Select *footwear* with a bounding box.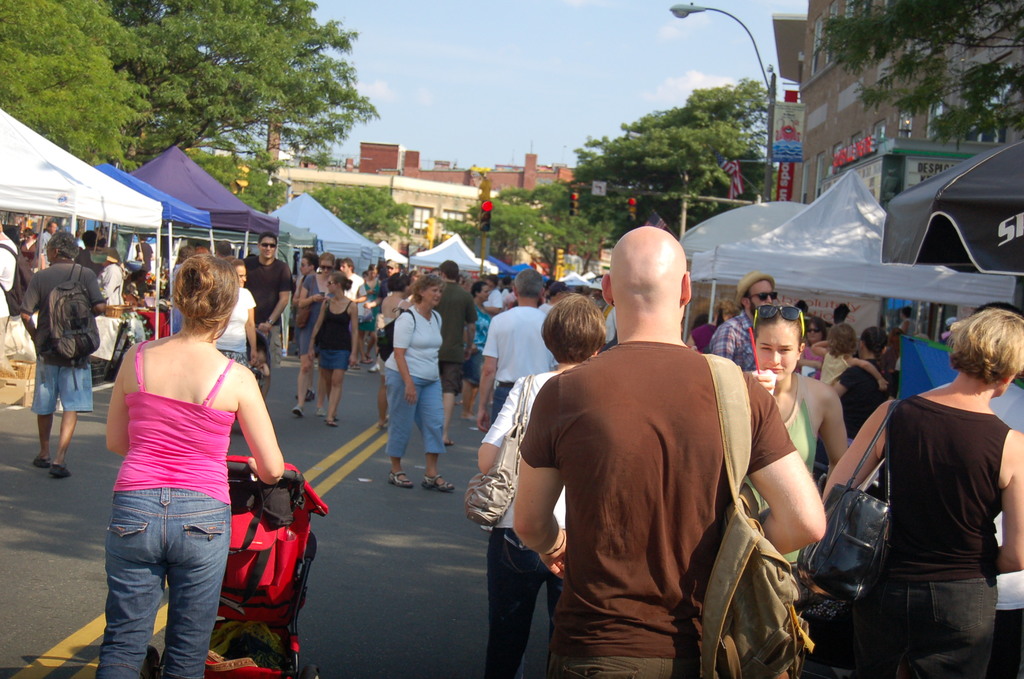
rect(389, 470, 418, 489).
